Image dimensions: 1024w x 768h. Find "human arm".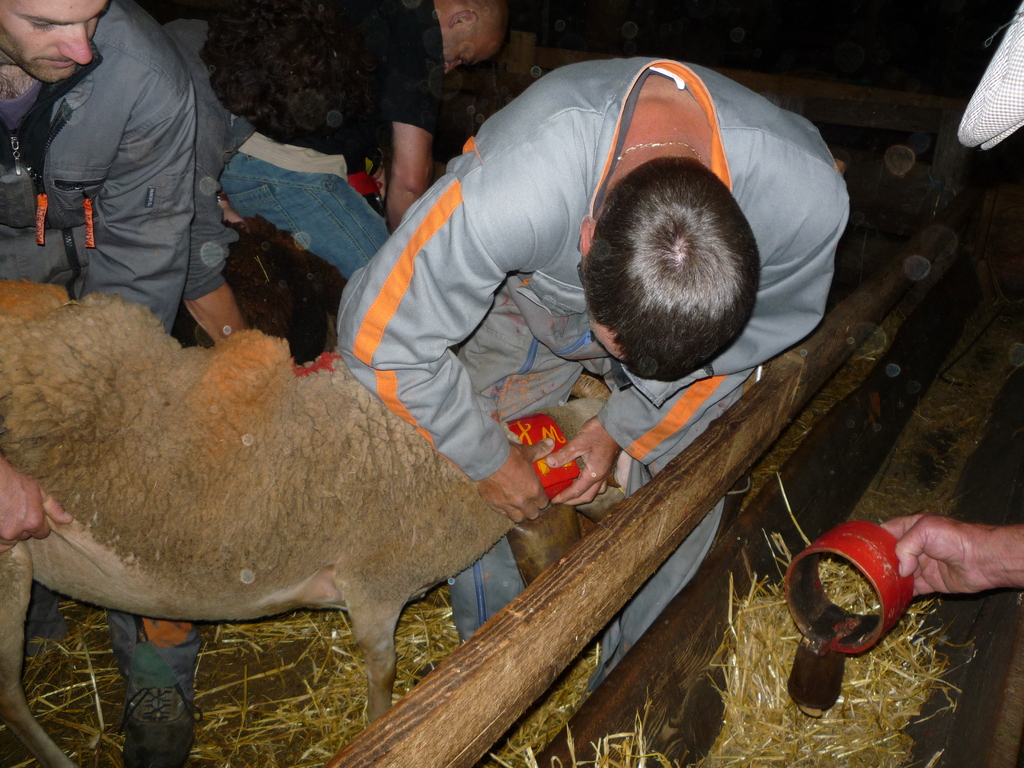
[333,172,554,522].
